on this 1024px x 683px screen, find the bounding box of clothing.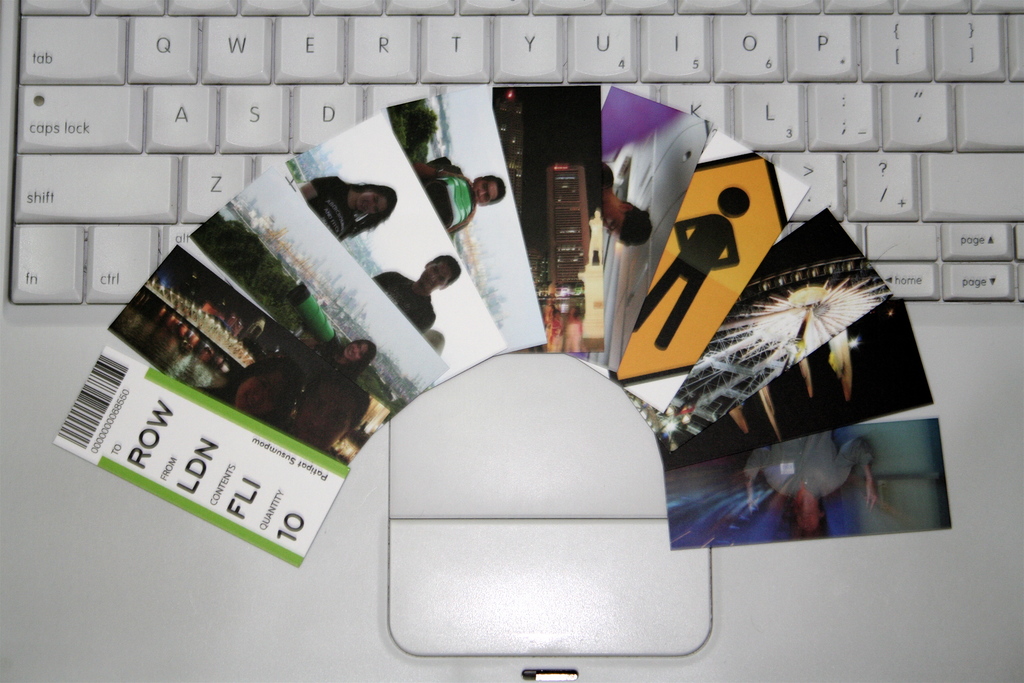
Bounding box: bbox=(588, 160, 614, 224).
